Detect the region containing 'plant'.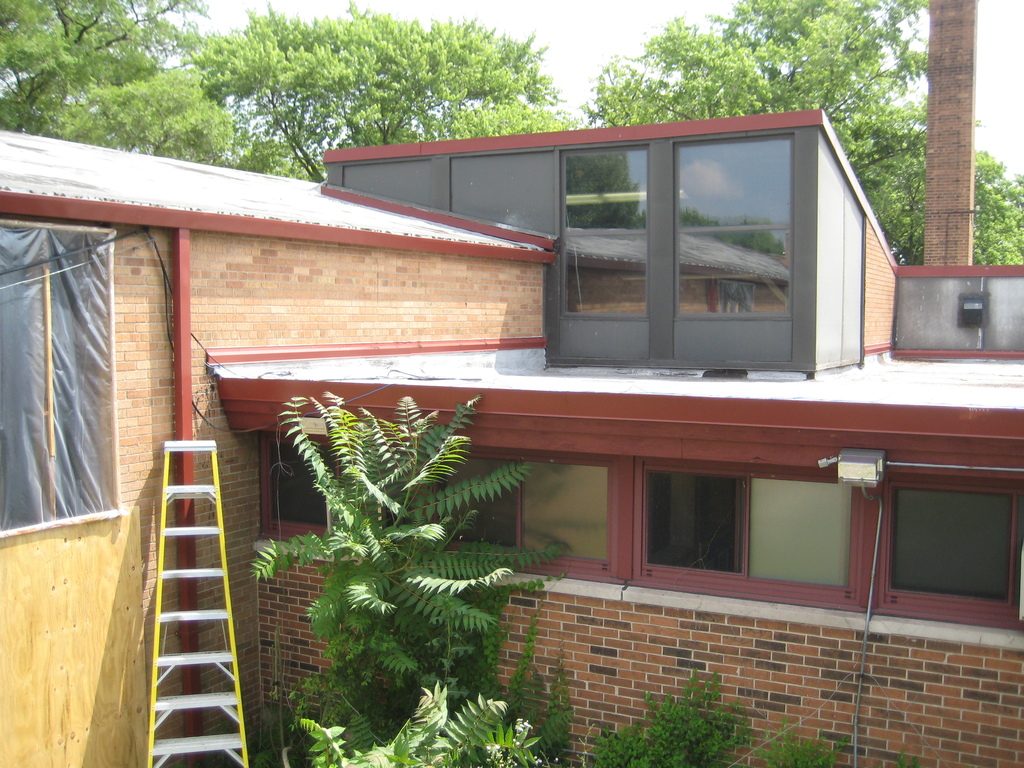
x1=583 y1=664 x2=849 y2=767.
